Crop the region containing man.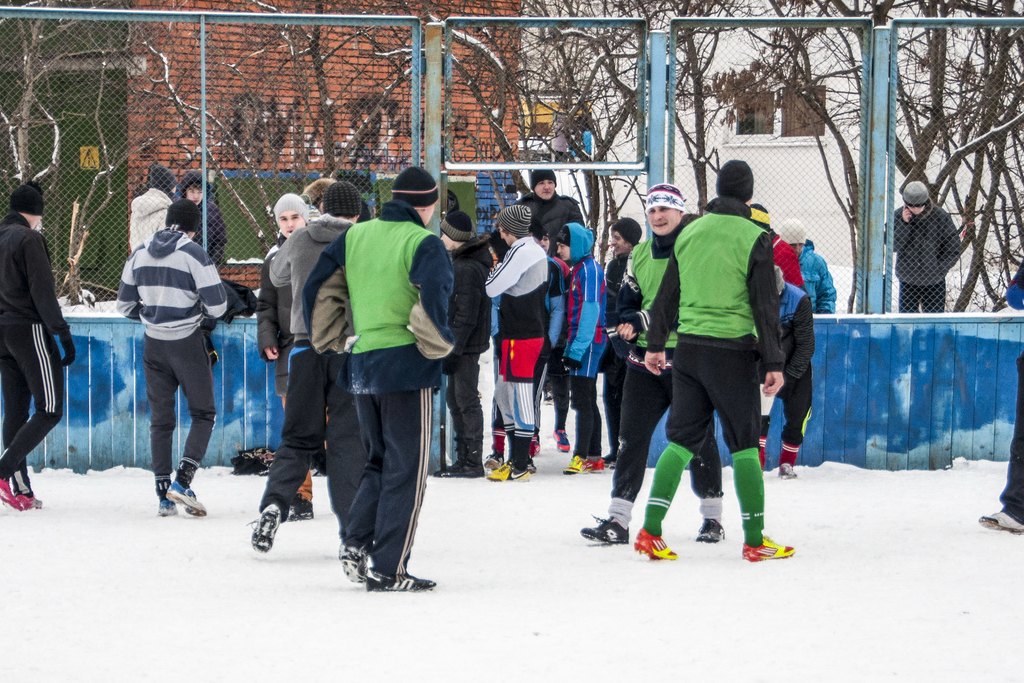
Crop region: 256, 194, 311, 514.
